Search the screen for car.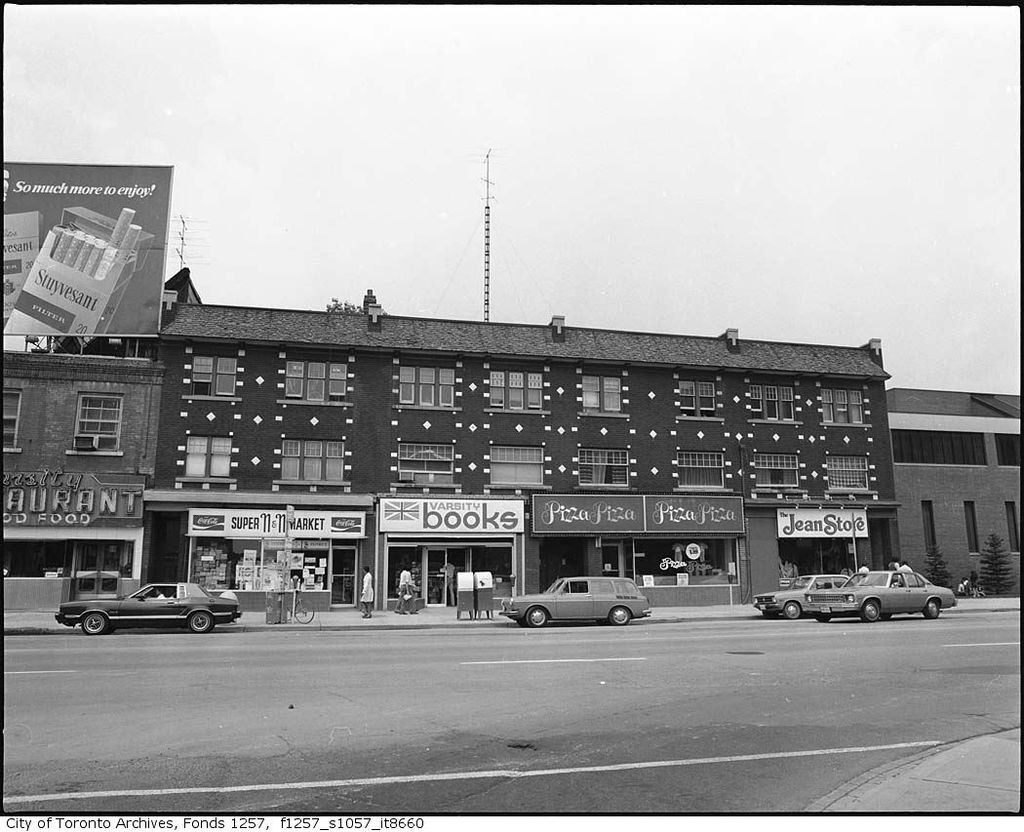
Found at detection(752, 573, 851, 620).
